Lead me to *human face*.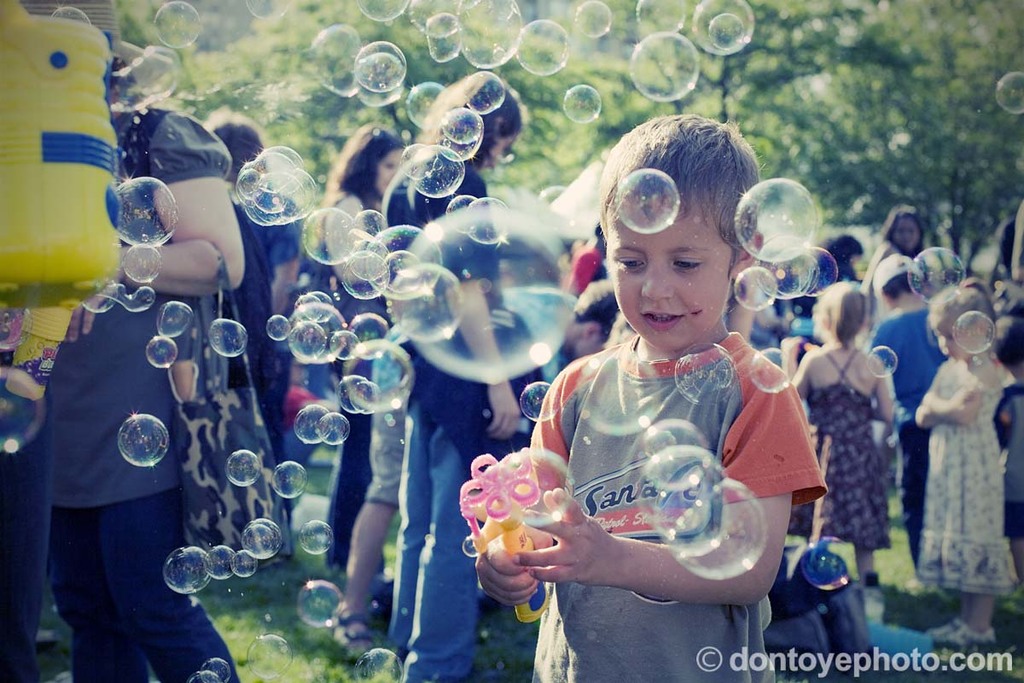
Lead to {"left": 602, "top": 193, "right": 744, "bottom": 352}.
